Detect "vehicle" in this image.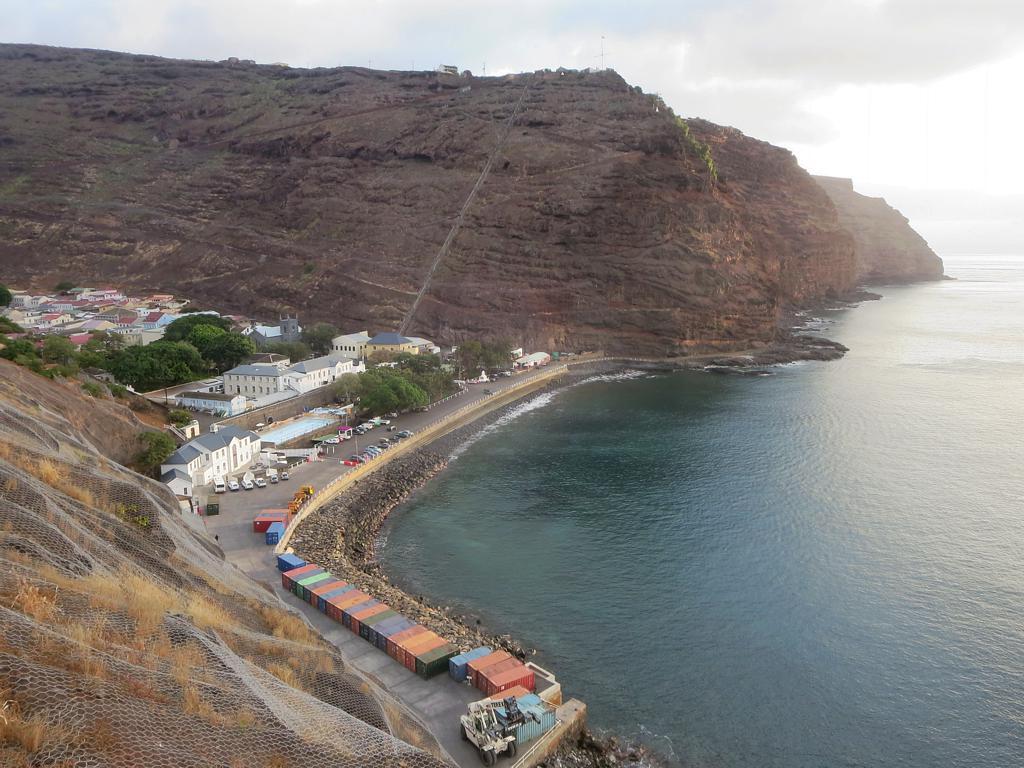
Detection: {"x1": 215, "y1": 476, "x2": 222, "y2": 495}.
